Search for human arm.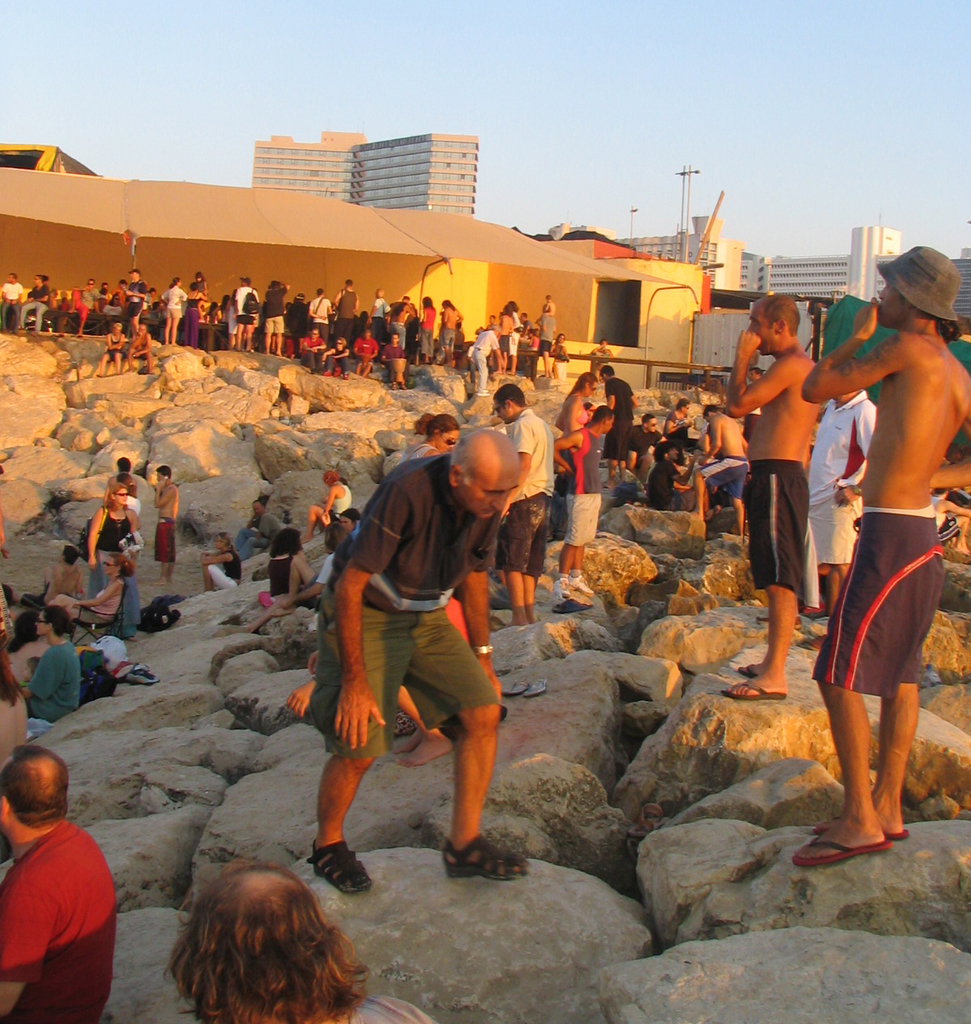
Found at Rect(155, 479, 172, 509).
